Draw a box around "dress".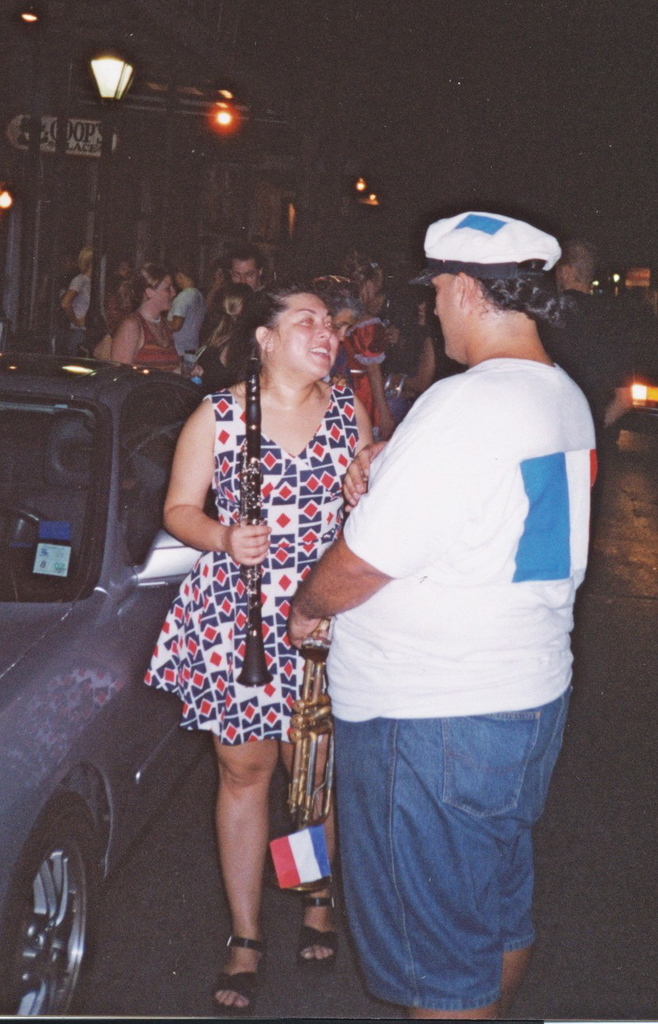
(147, 378, 367, 742).
